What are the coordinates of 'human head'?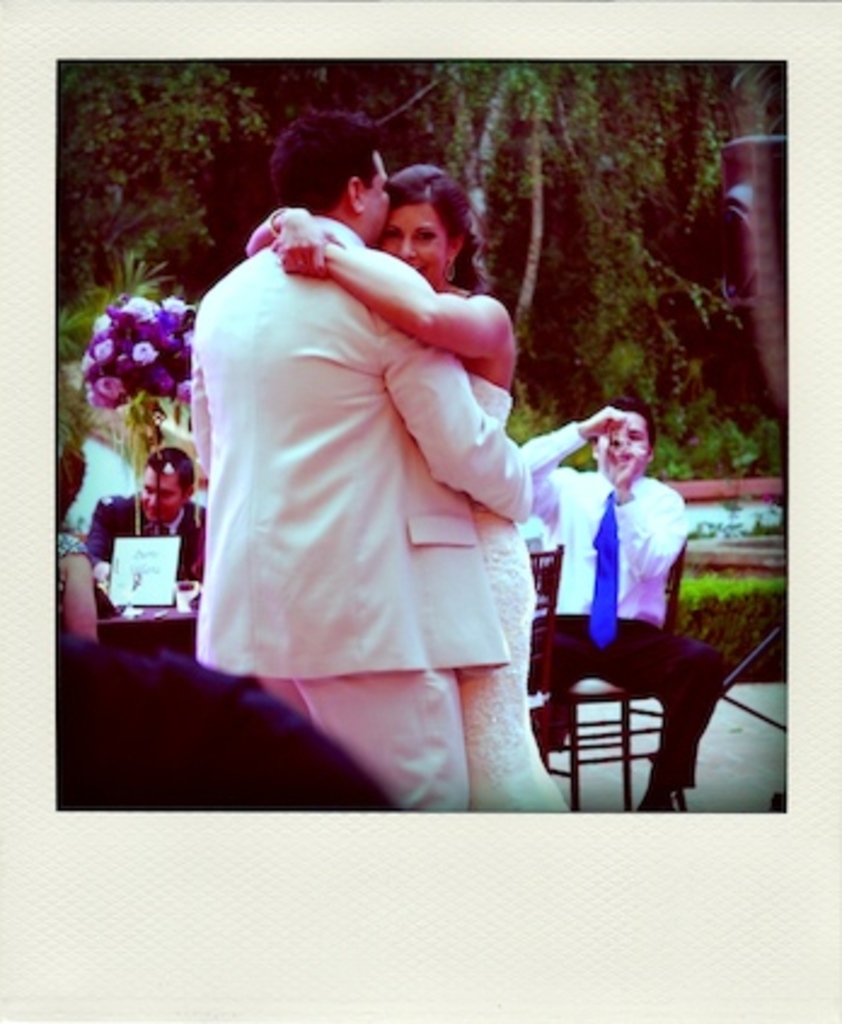
(373, 160, 477, 269).
